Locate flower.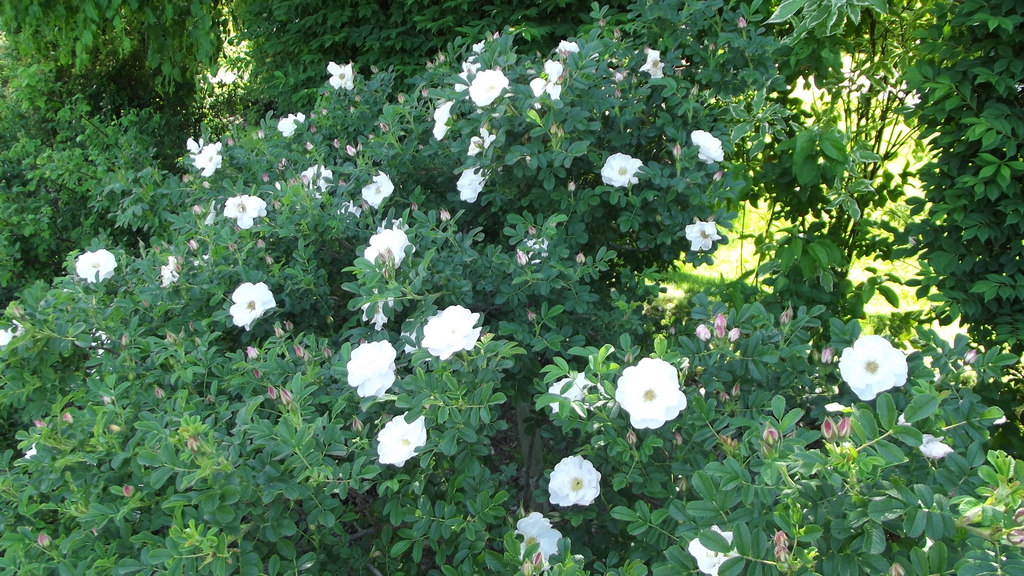
Bounding box: crop(771, 531, 789, 545).
